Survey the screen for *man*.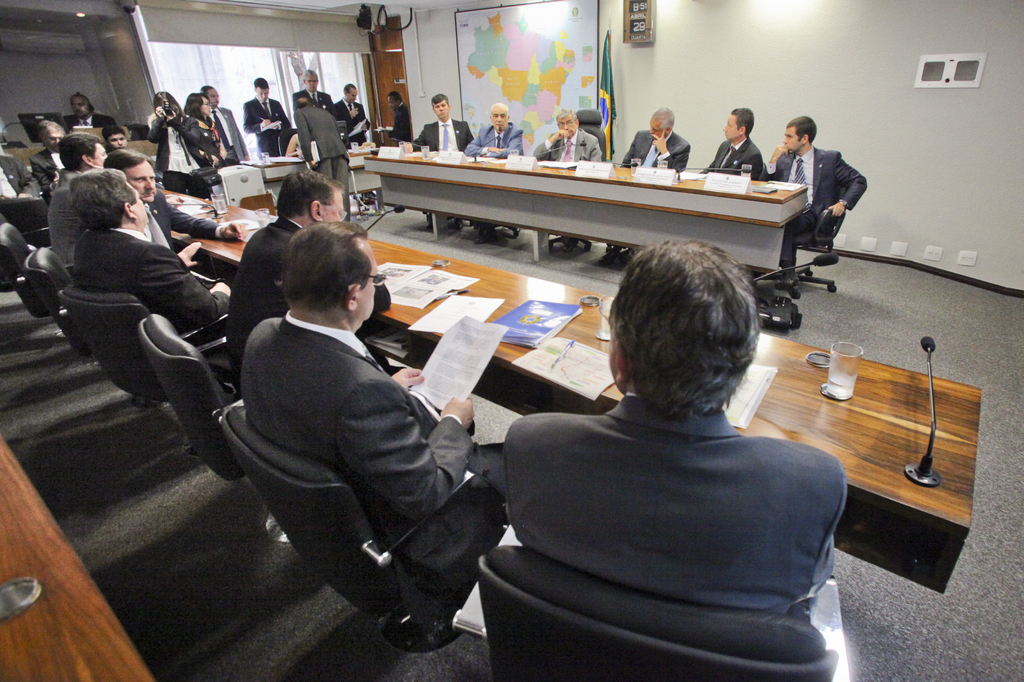
Survey found: BBox(243, 214, 506, 578).
